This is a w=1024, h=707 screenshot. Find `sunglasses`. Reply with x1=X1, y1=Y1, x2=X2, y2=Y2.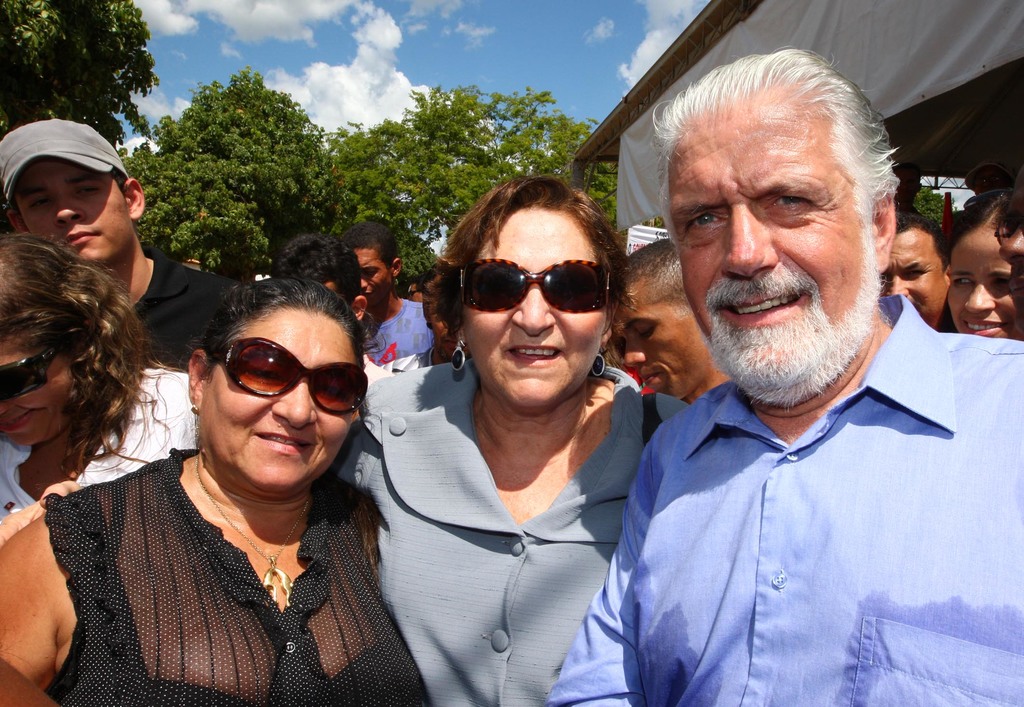
x1=0, y1=336, x2=69, y2=398.
